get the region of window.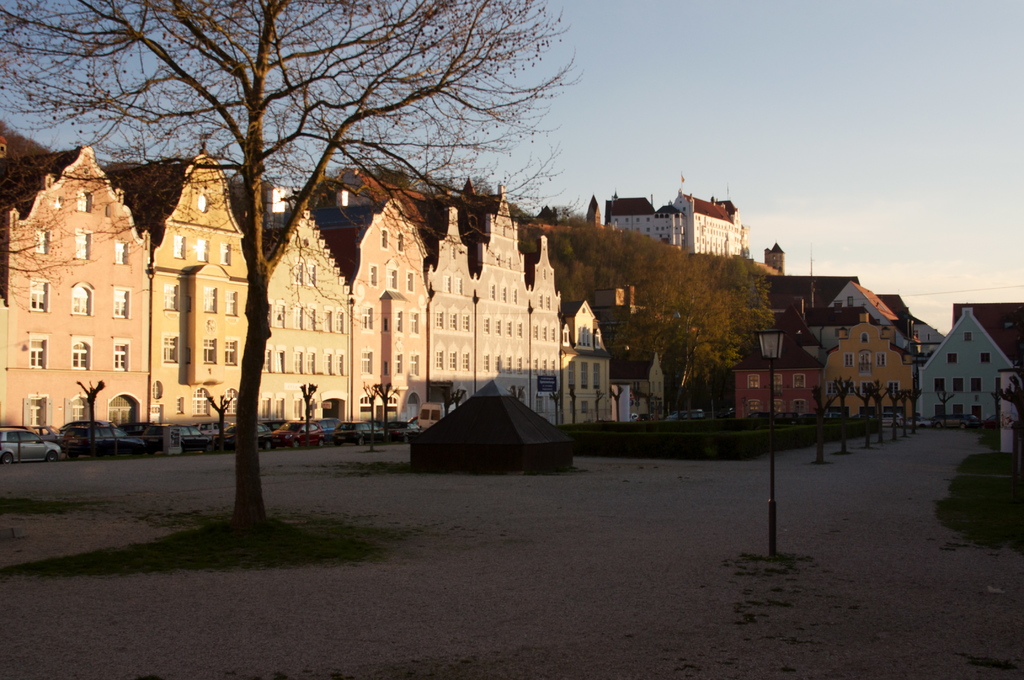
detection(505, 345, 511, 373).
